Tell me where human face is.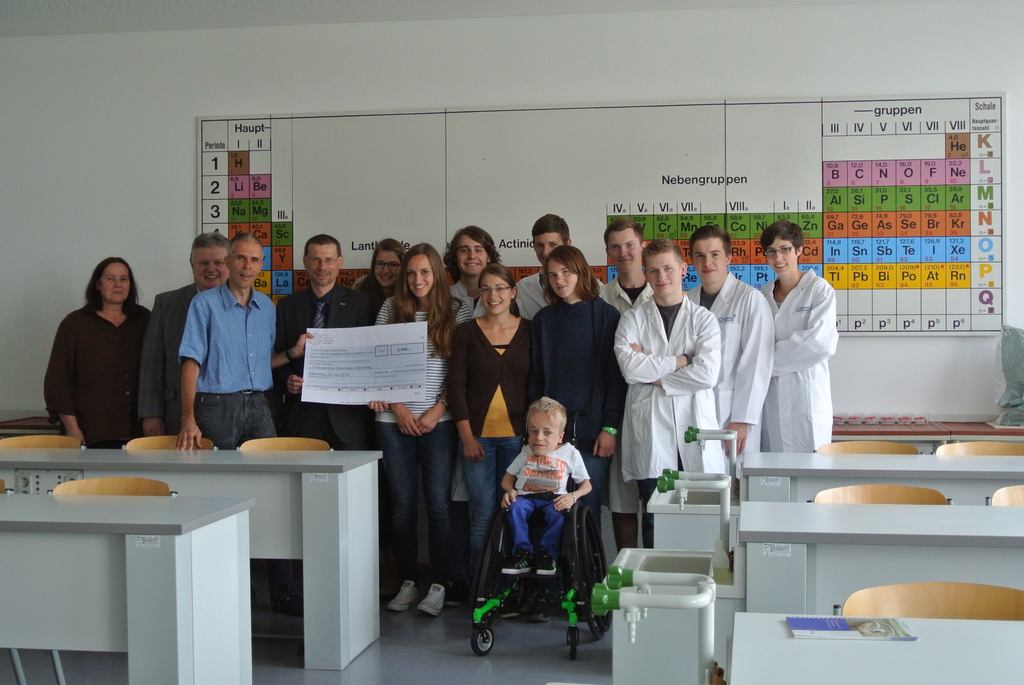
human face is at l=191, t=246, r=225, b=286.
